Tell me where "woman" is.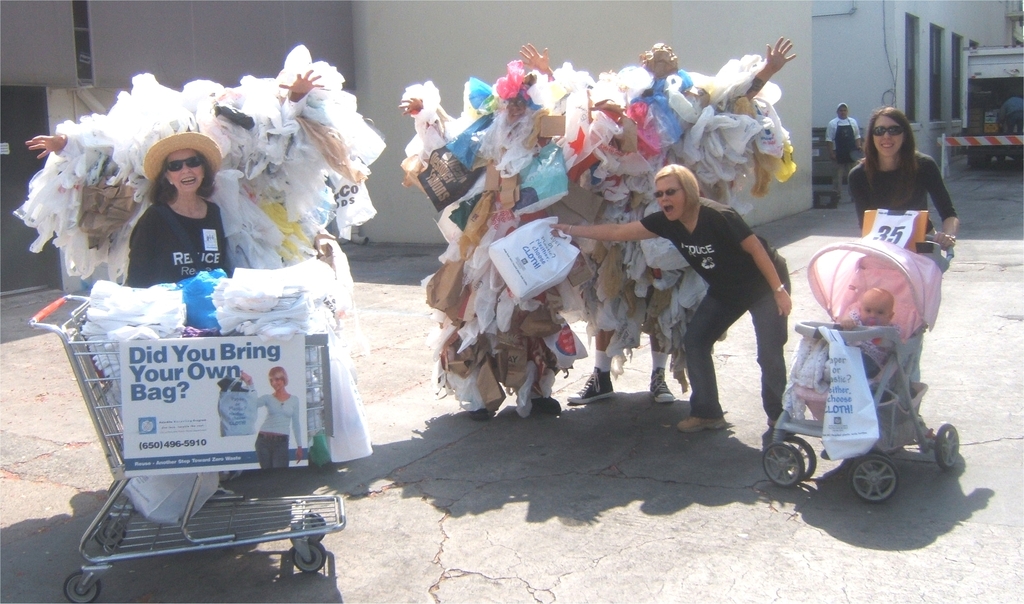
"woman" is at {"x1": 847, "y1": 104, "x2": 962, "y2": 265}.
